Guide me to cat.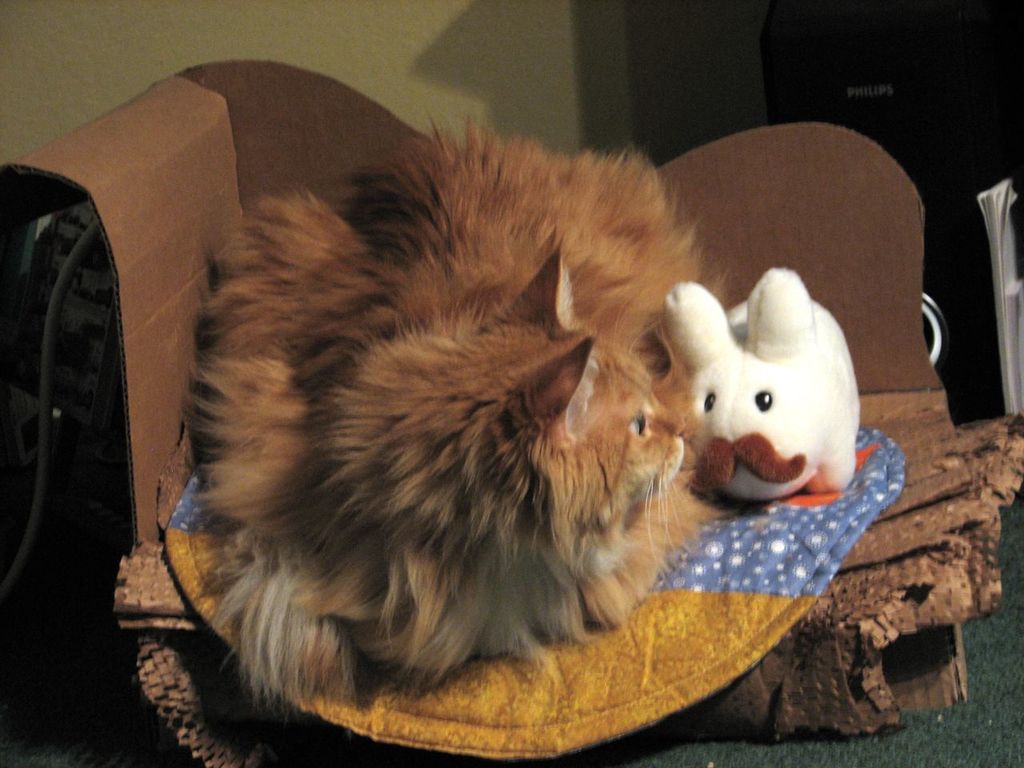
Guidance: pyautogui.locateOnScreen(178, 114, 731, 725).
